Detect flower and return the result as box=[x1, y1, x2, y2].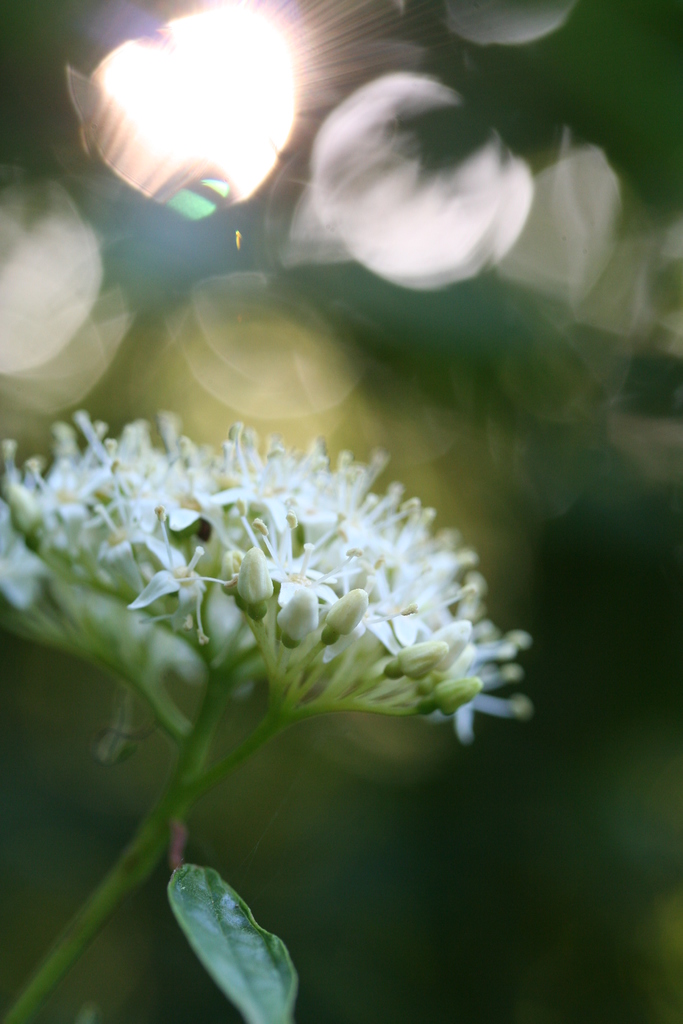
box=[124, 541, 237, 643].
